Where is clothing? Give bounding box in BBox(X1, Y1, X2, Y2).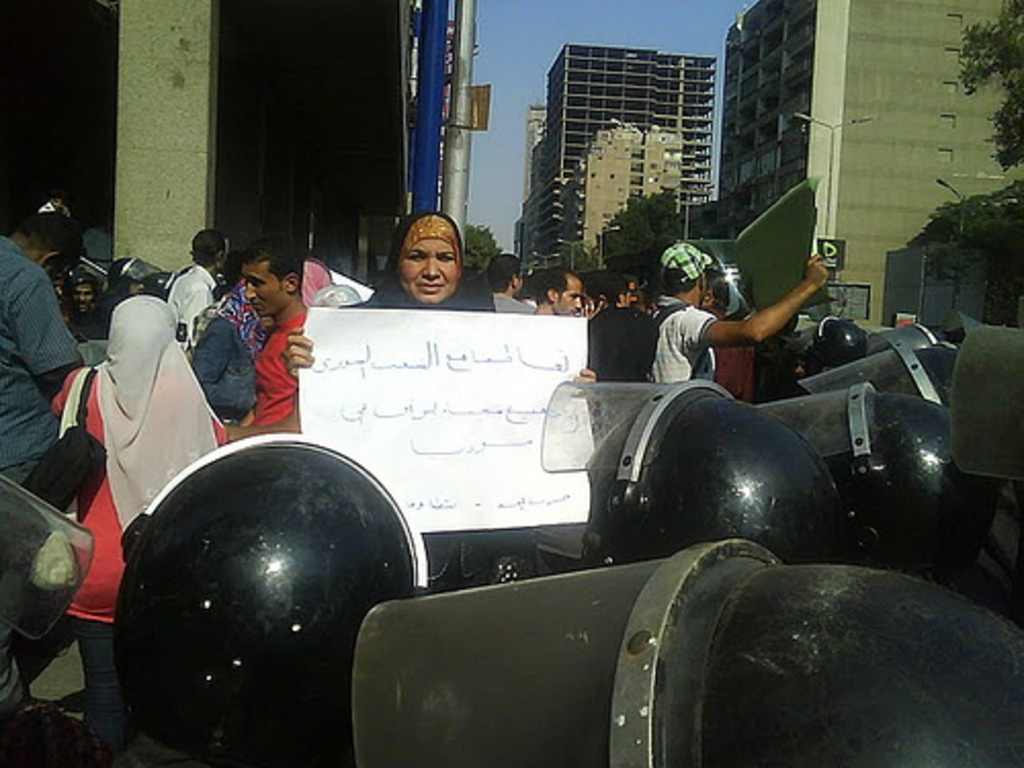
BBox(53, 289, 94, 346).
